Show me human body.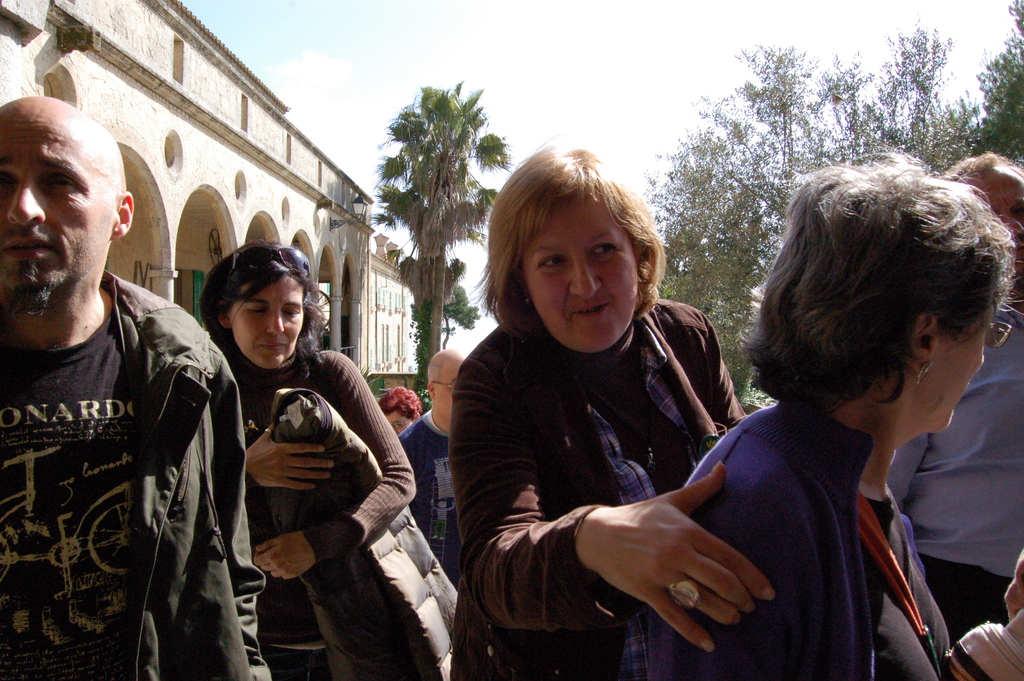
human body is here: (left=10, top=113, right=198, bottom=680).
